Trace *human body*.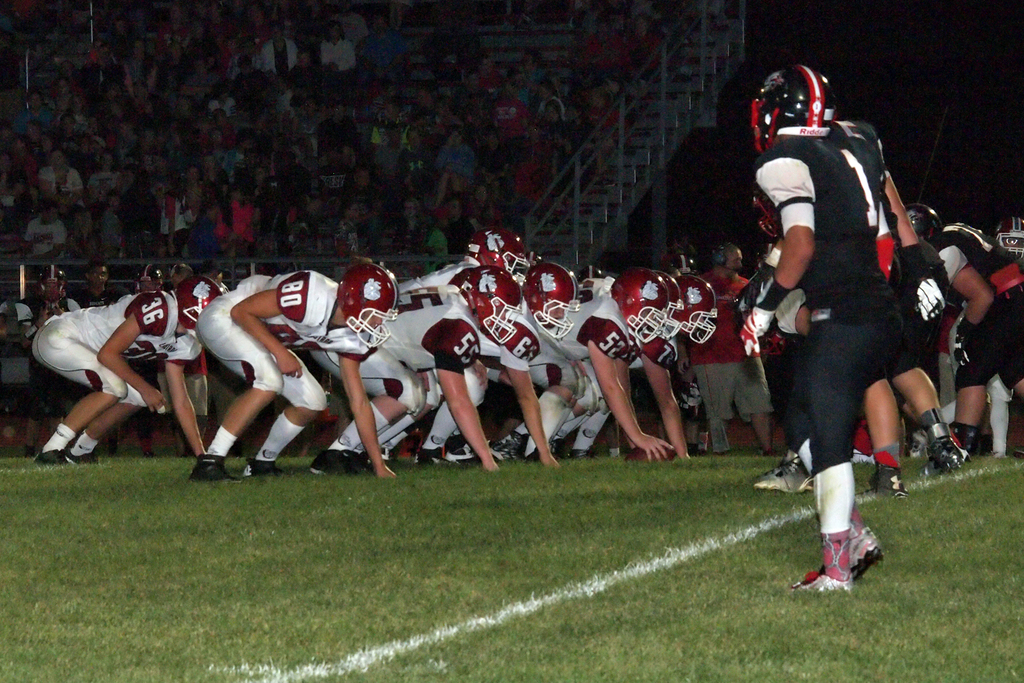
Traced to left=28, top=274, right=221, bottom=468.
